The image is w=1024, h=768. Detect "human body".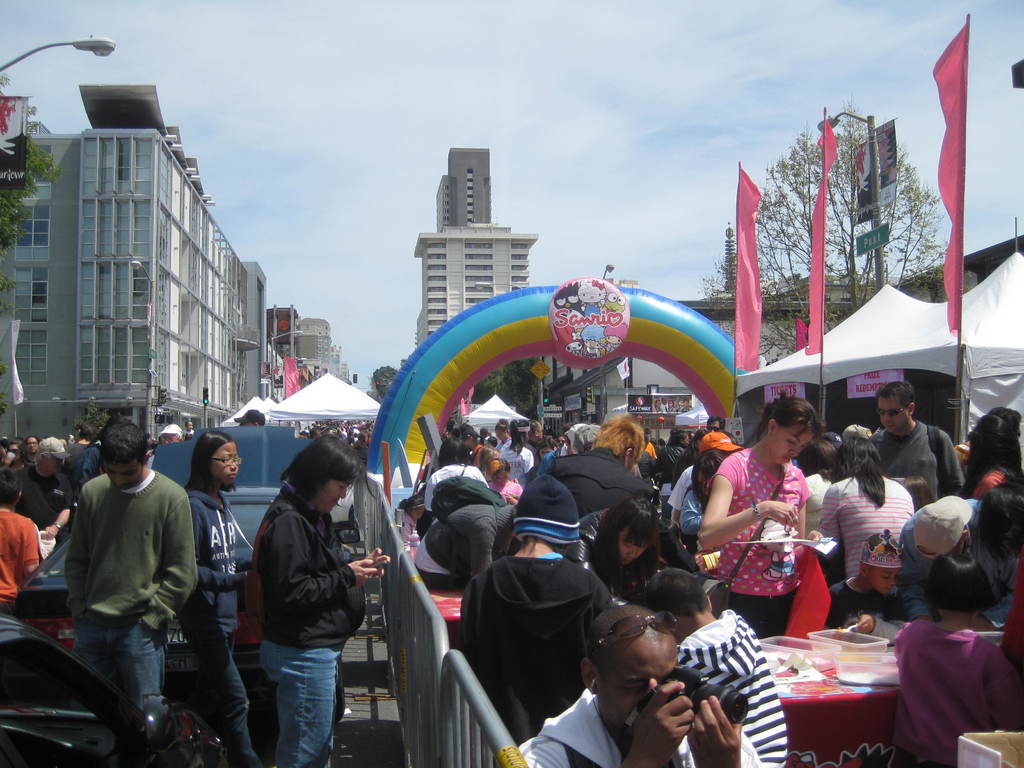
Detection: 239,442,380,767.
